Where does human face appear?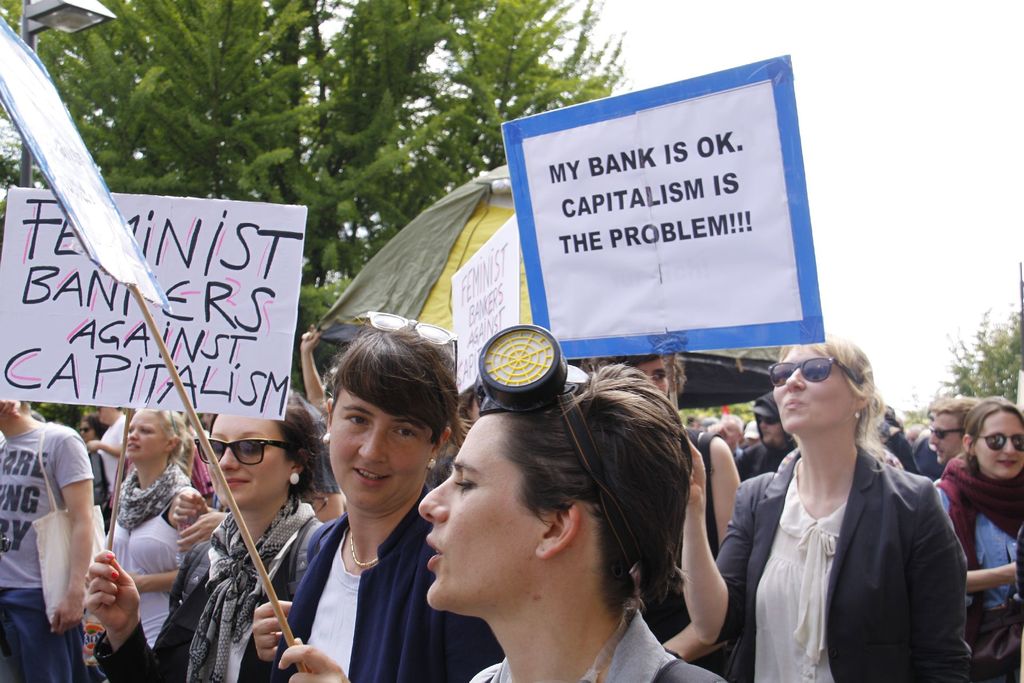
Appears at x1=420, y1=412, x2=583, y2=624.
